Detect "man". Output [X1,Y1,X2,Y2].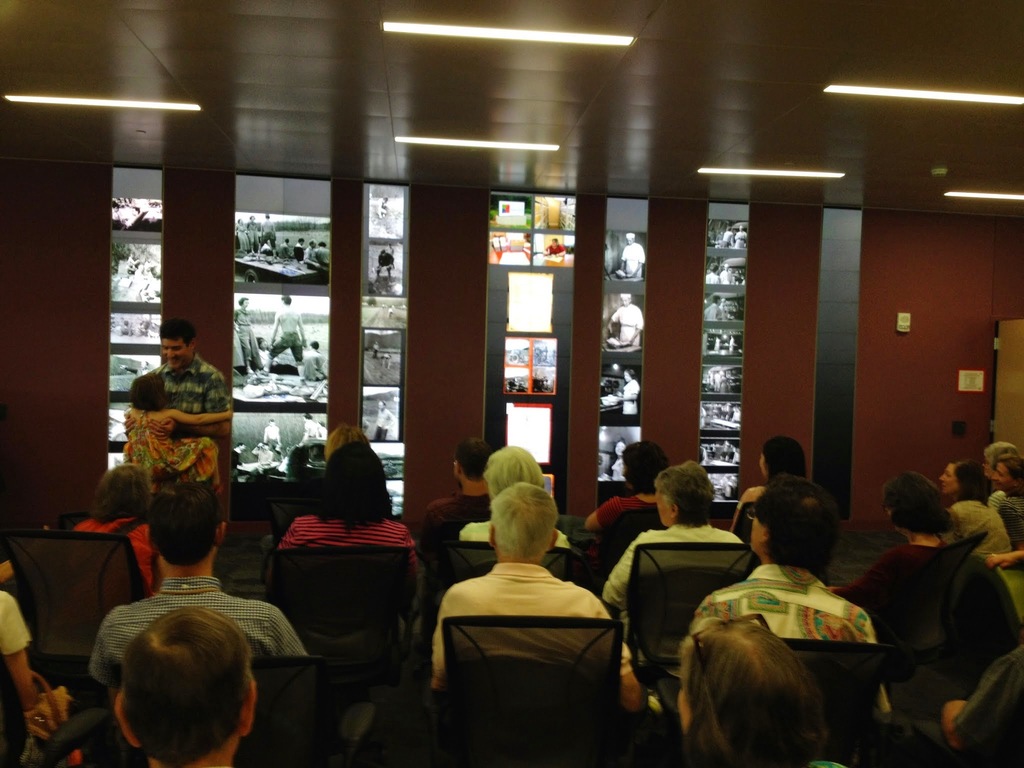
[600,446,630,486].
